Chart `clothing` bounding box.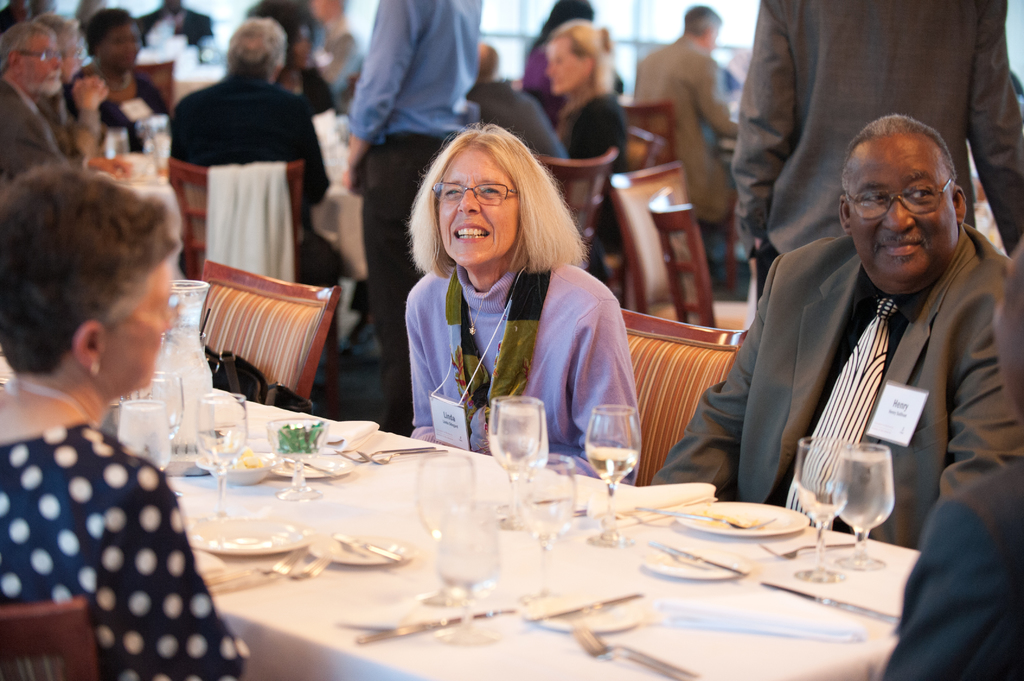
Charted: (left=726, top=156, right=1023, bottom=565).
